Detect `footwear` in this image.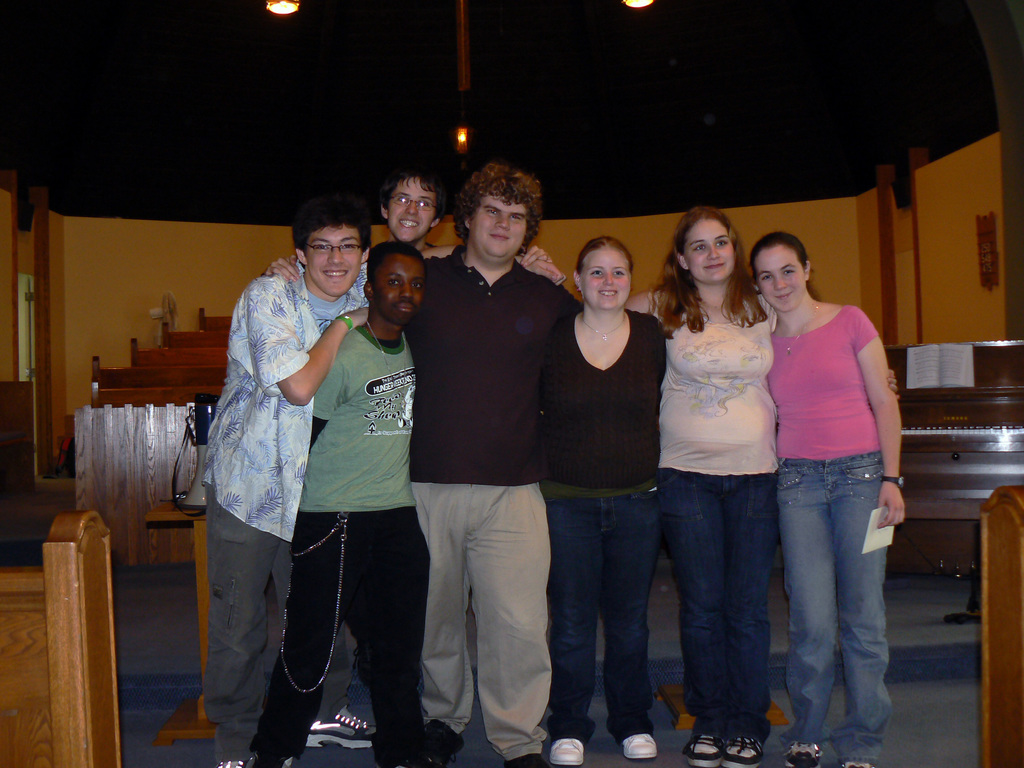
Detection: (left=788, top=741, right=822, bottom=767).
